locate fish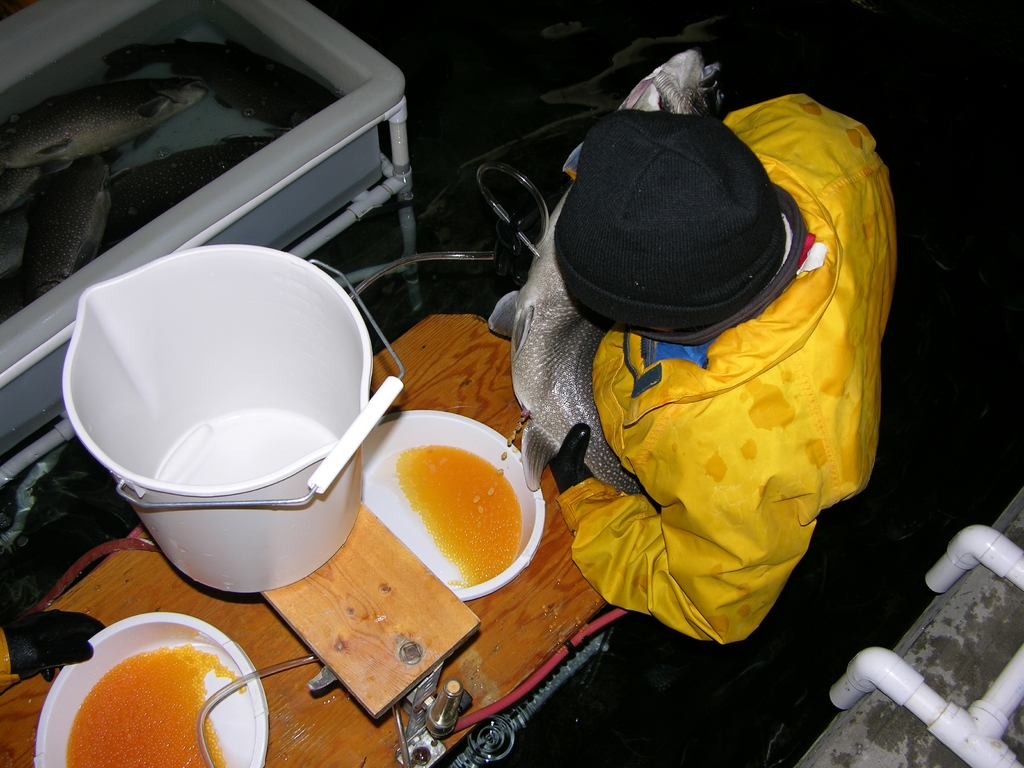
left=14, top=153, right=110, bottom=317
